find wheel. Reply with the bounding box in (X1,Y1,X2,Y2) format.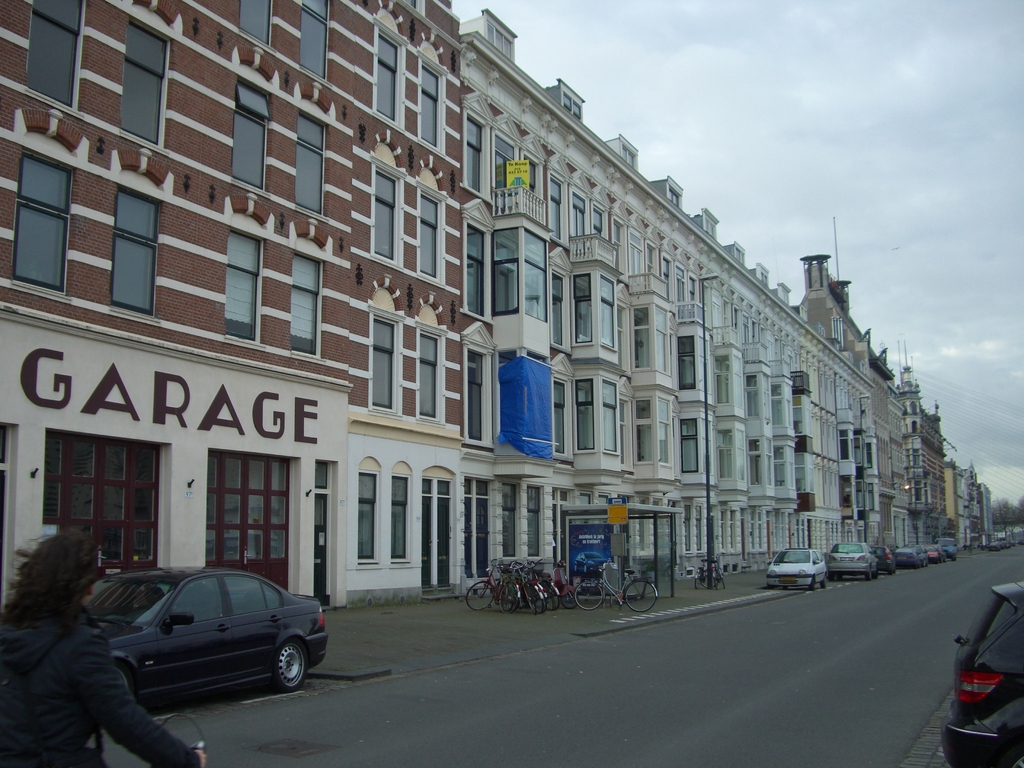
(269,641,307,692).
